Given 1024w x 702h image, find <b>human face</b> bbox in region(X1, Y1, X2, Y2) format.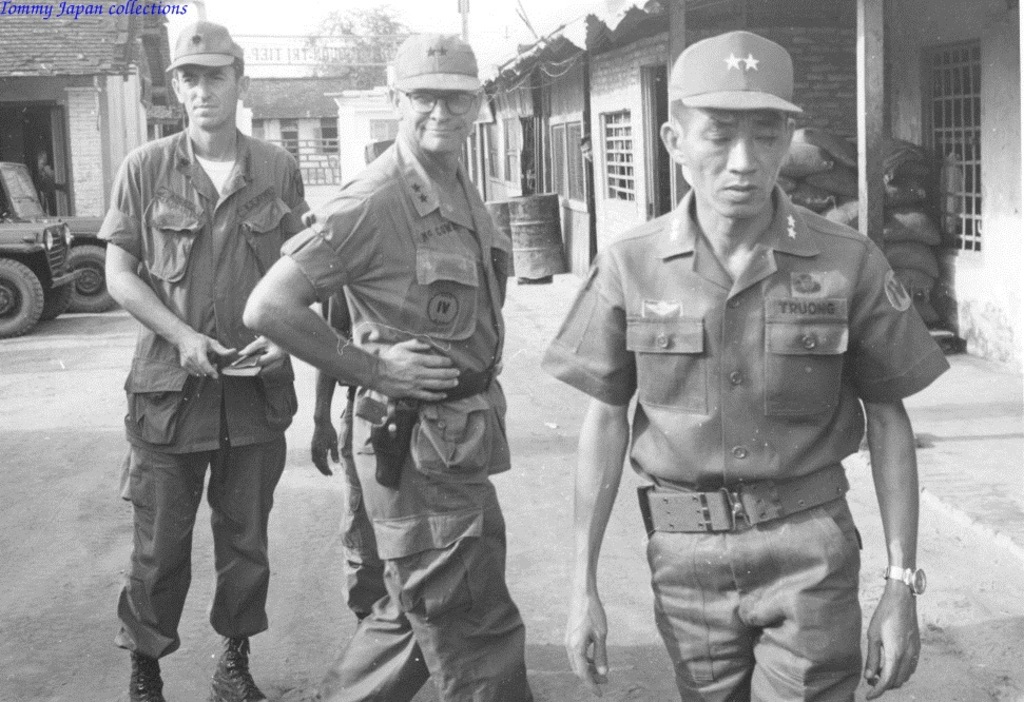
region(404, 89, 471, 150).
